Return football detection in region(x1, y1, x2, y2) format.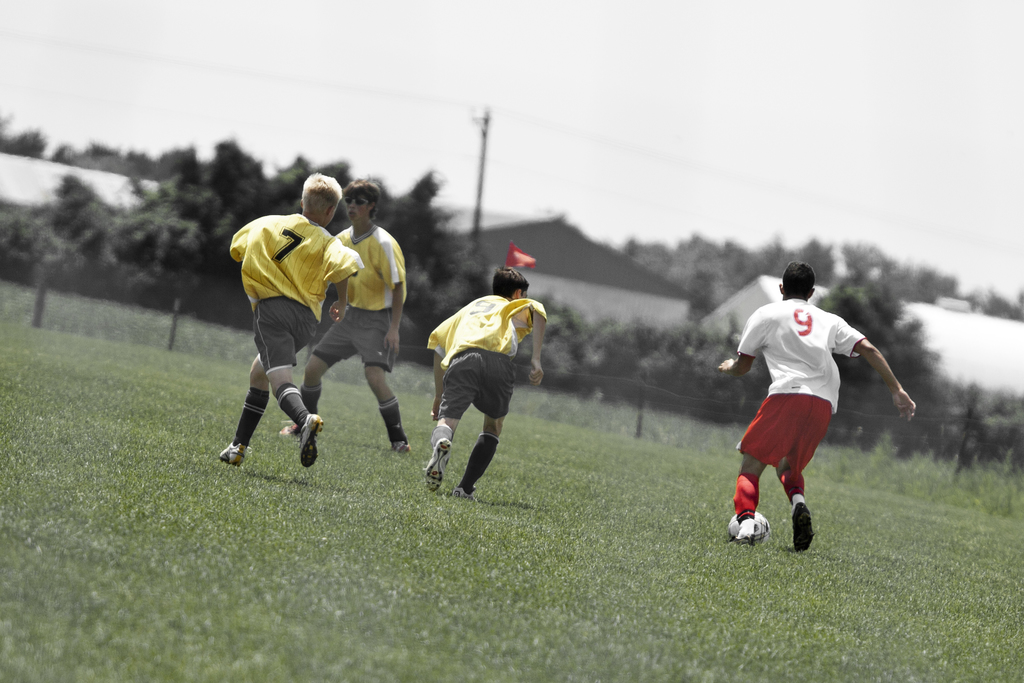
region(728, 512, 770, 545).
